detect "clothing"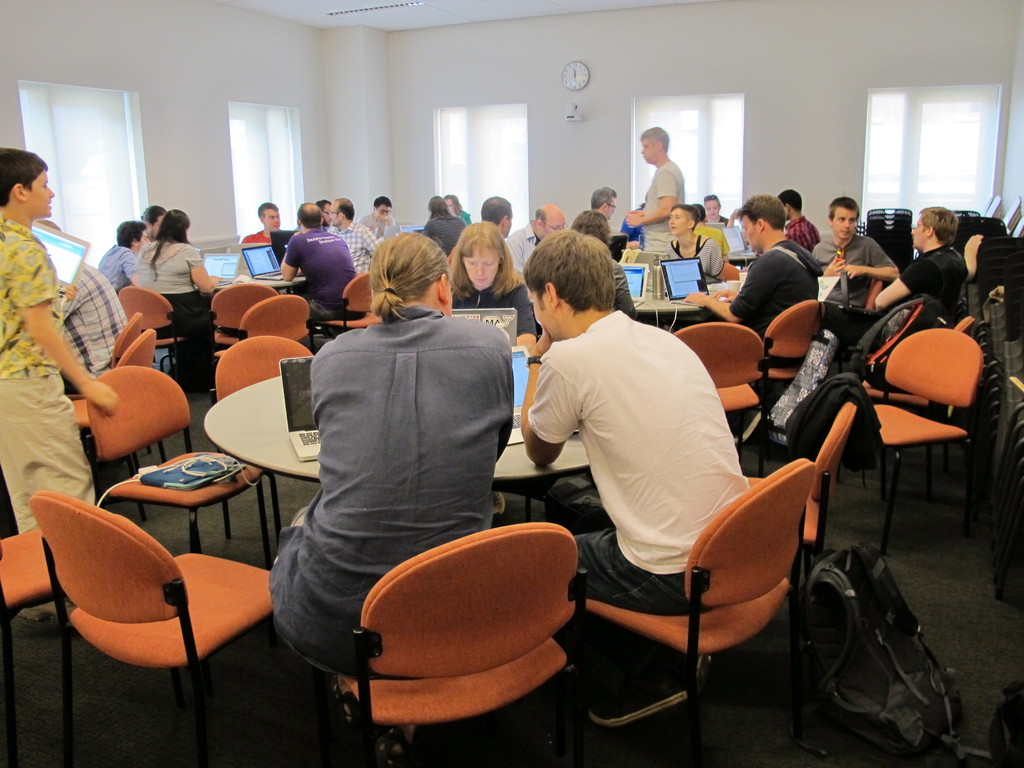
(x1=728, y1=239, x2=824, y2=338)
